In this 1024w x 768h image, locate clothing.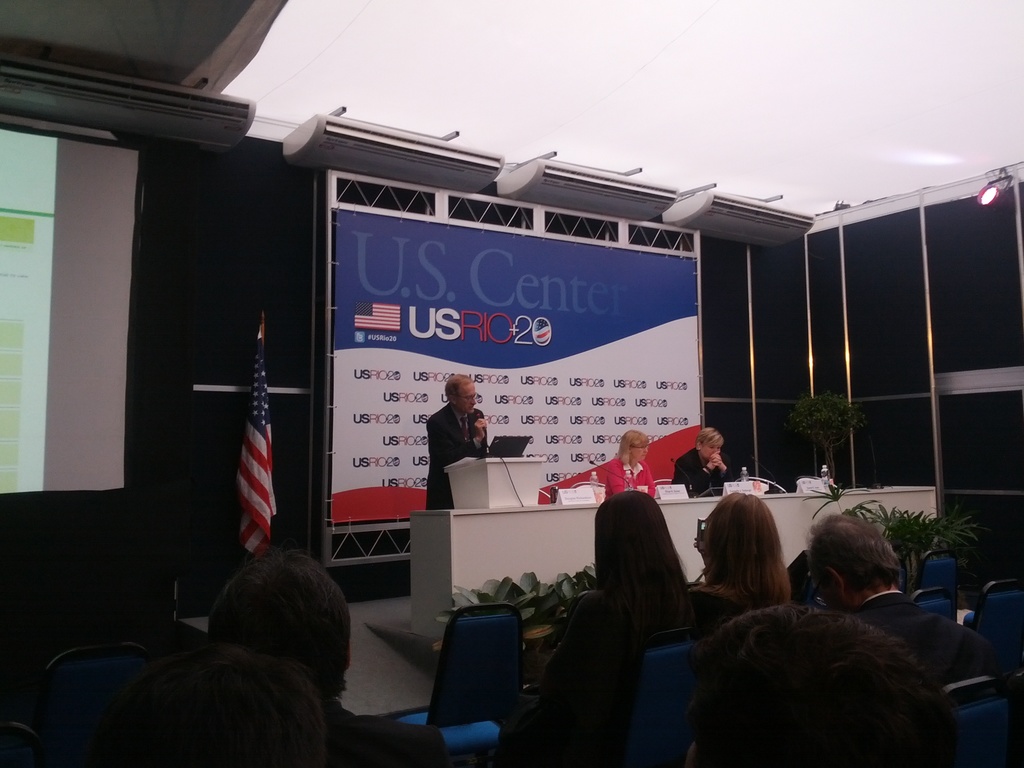
Bounding box: 682, 580, 733, 637.
